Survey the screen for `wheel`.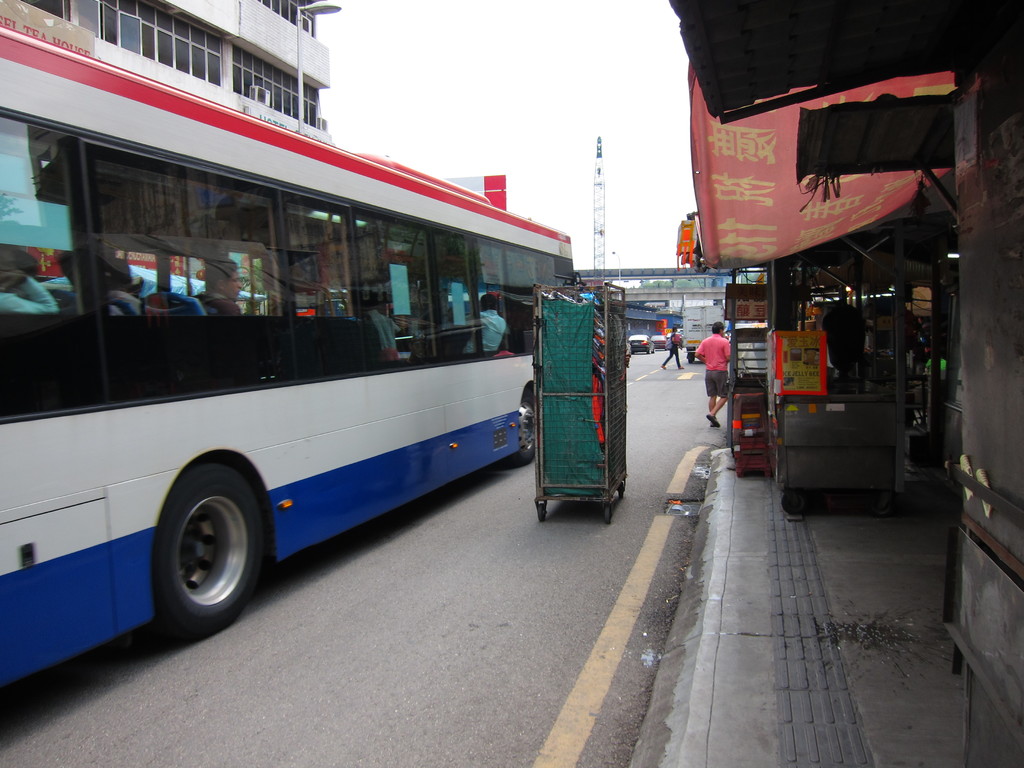
Survey found: (x1=500, y1=385, x2=535, y2=468).
